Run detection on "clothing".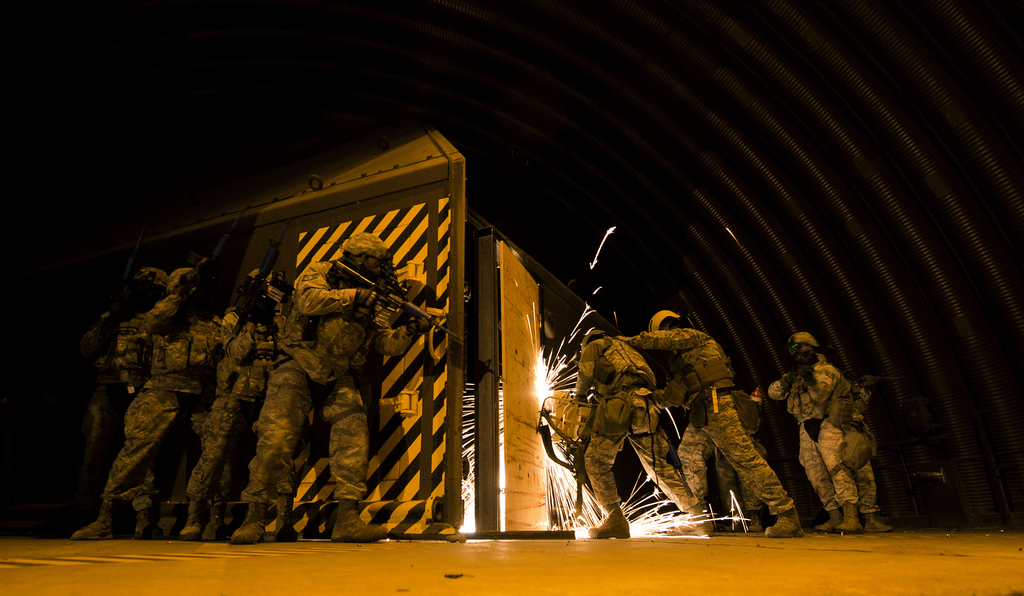
Result: BBox(635, 323, 795, 516).
